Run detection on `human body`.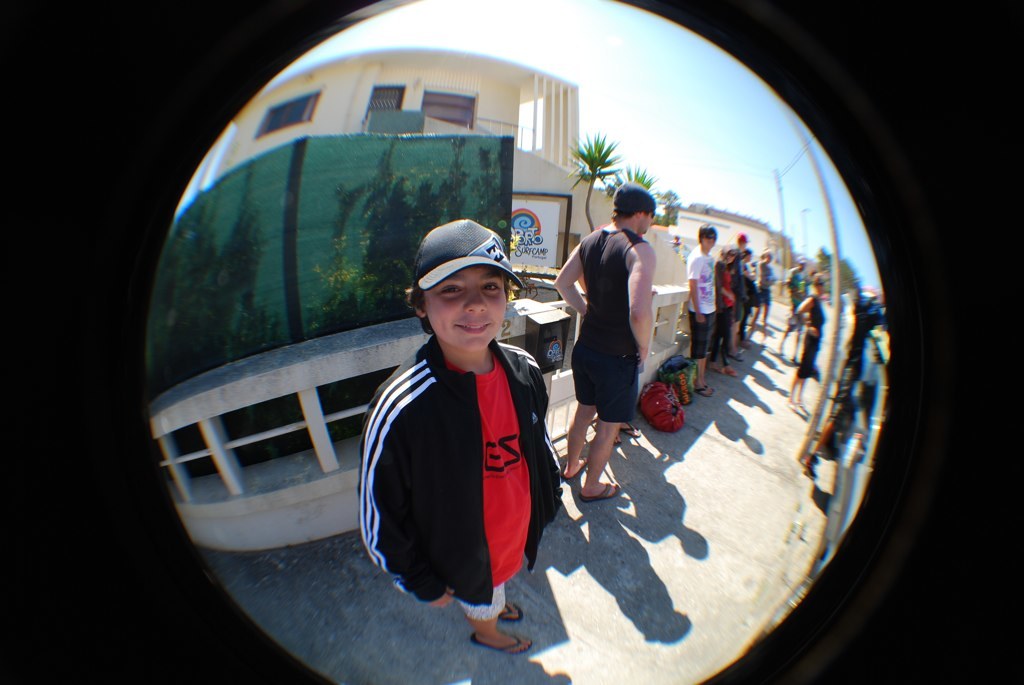
Result: rect(806, 278, 815, 297).
